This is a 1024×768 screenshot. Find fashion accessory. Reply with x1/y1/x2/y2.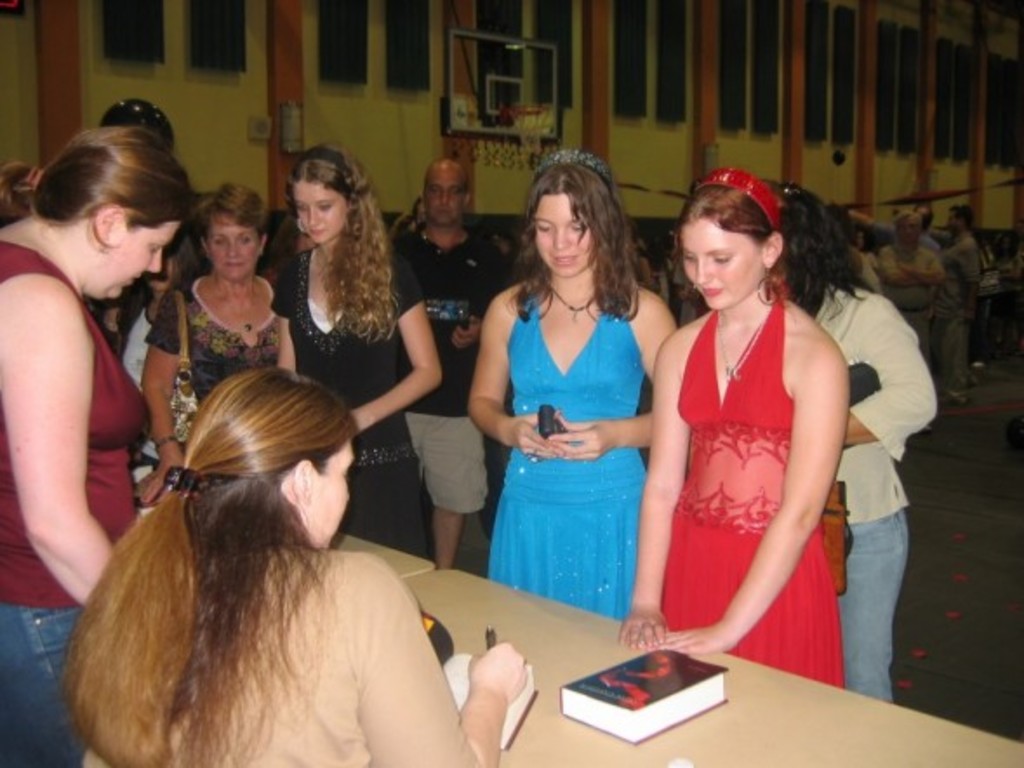
532/142/614/186.
